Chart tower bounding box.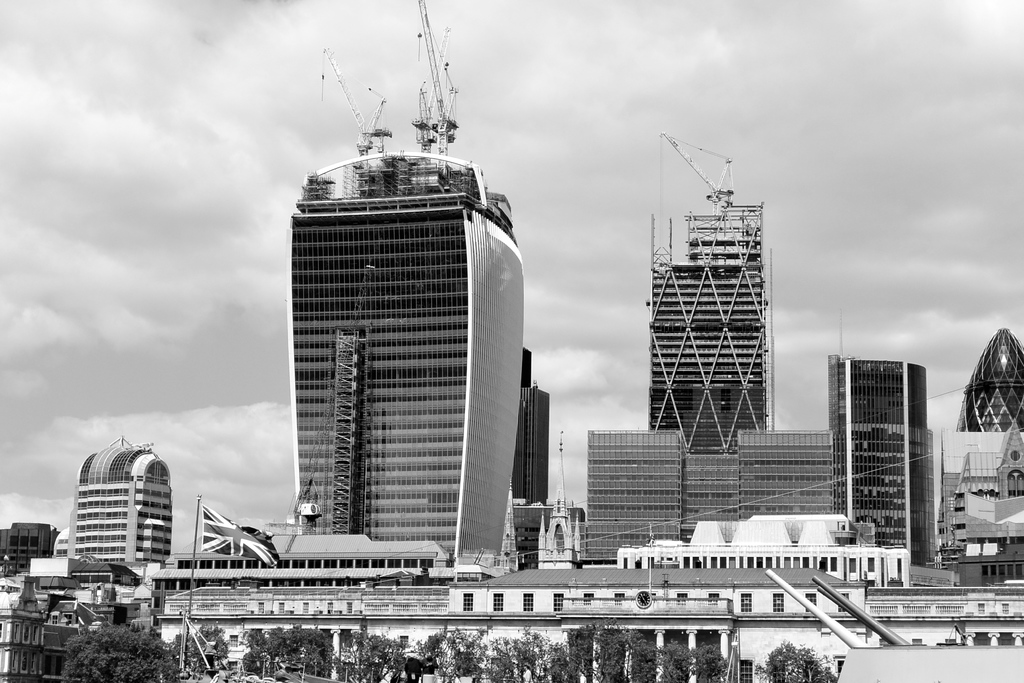
Charted: 74:439:164:573.
